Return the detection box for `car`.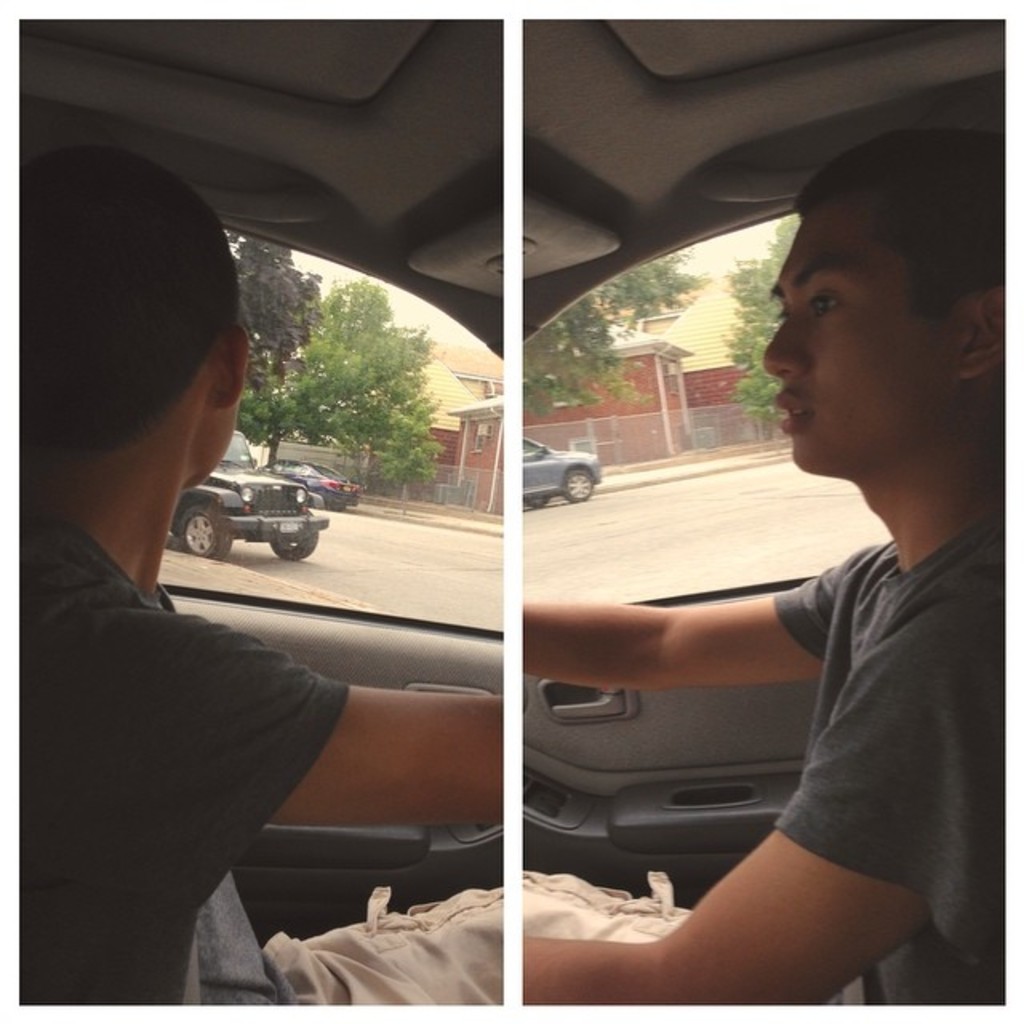
[176,430,333,563].
